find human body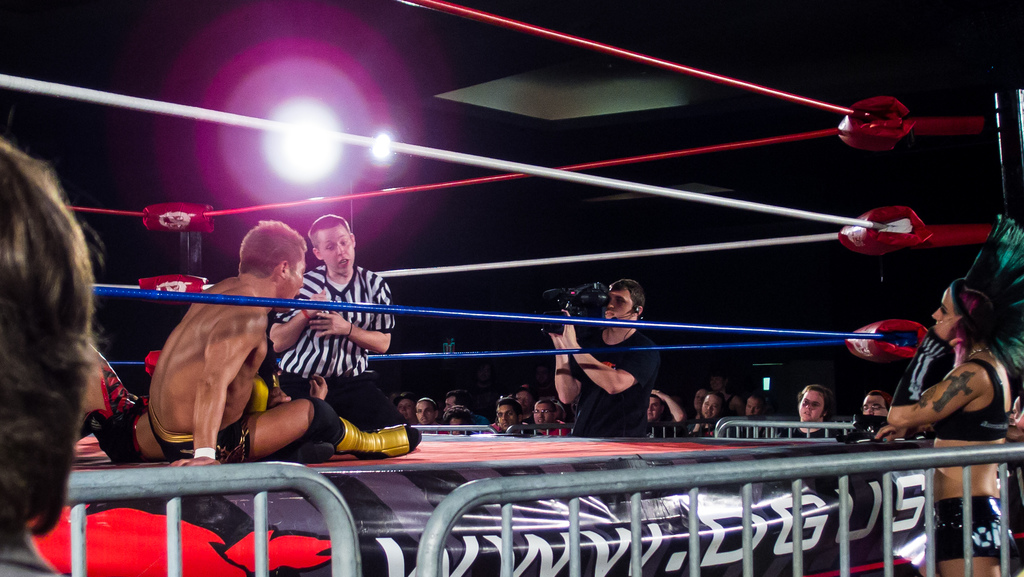
[871,274,1018,576]
